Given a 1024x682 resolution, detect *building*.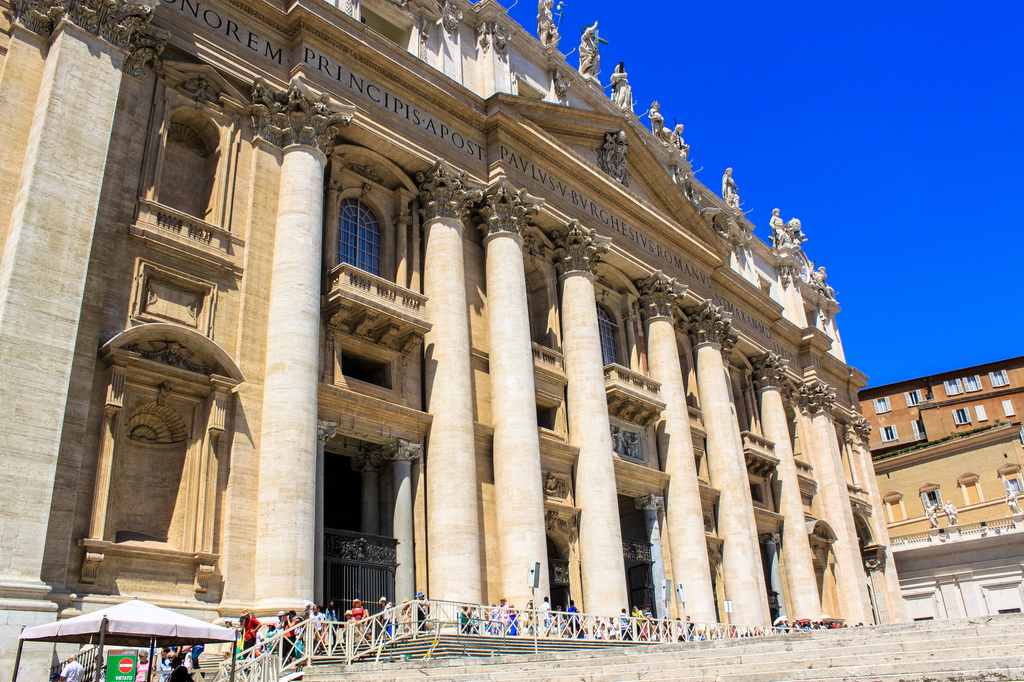
crop(891, 477, 1023, 623).
